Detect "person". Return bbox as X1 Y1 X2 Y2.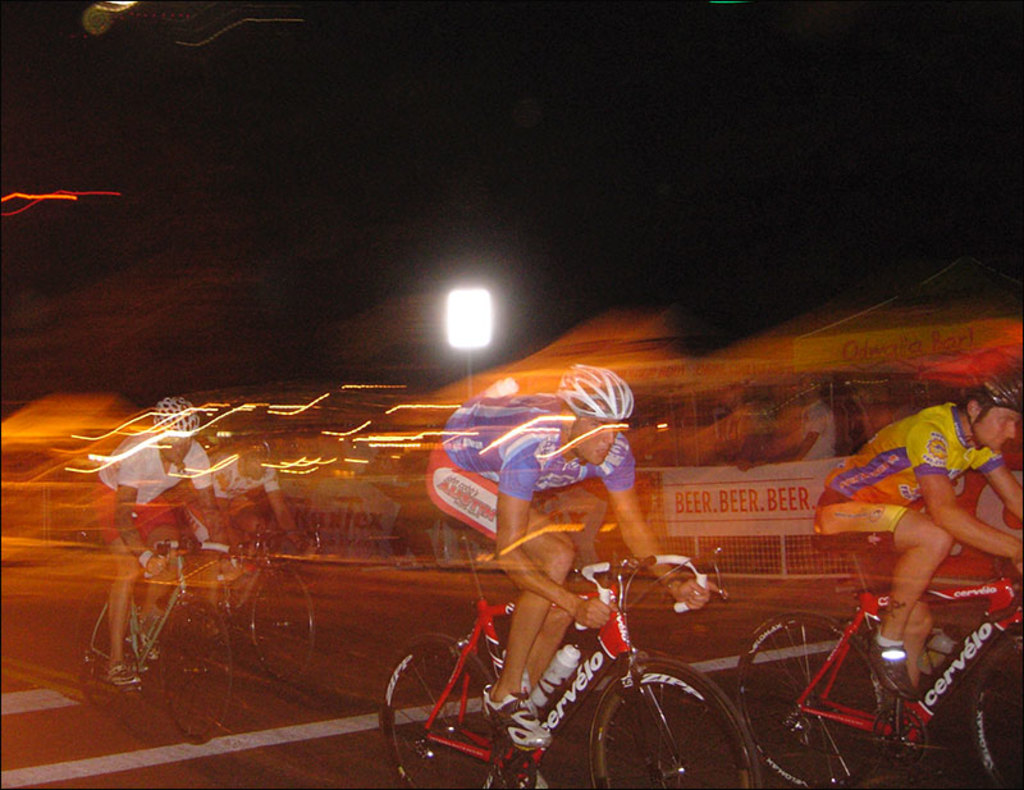
424 344 699 711.
